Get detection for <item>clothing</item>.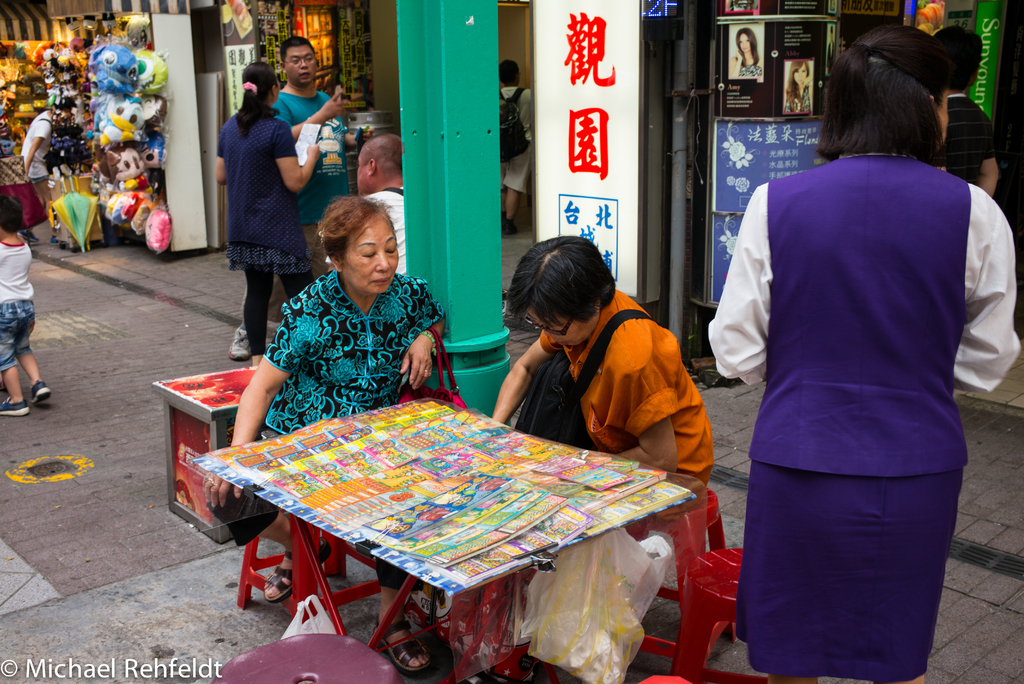
Detection: BBox(497, 86, 535, 198).
